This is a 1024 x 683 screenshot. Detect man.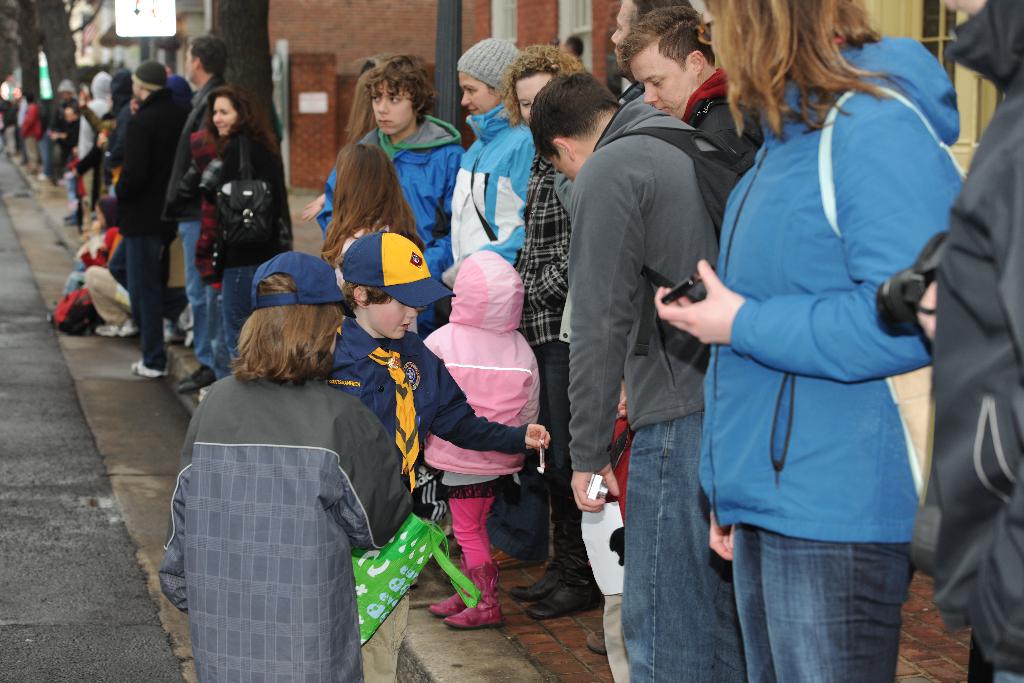
<bbox>908, 0, 1023, 682</bbox>.
